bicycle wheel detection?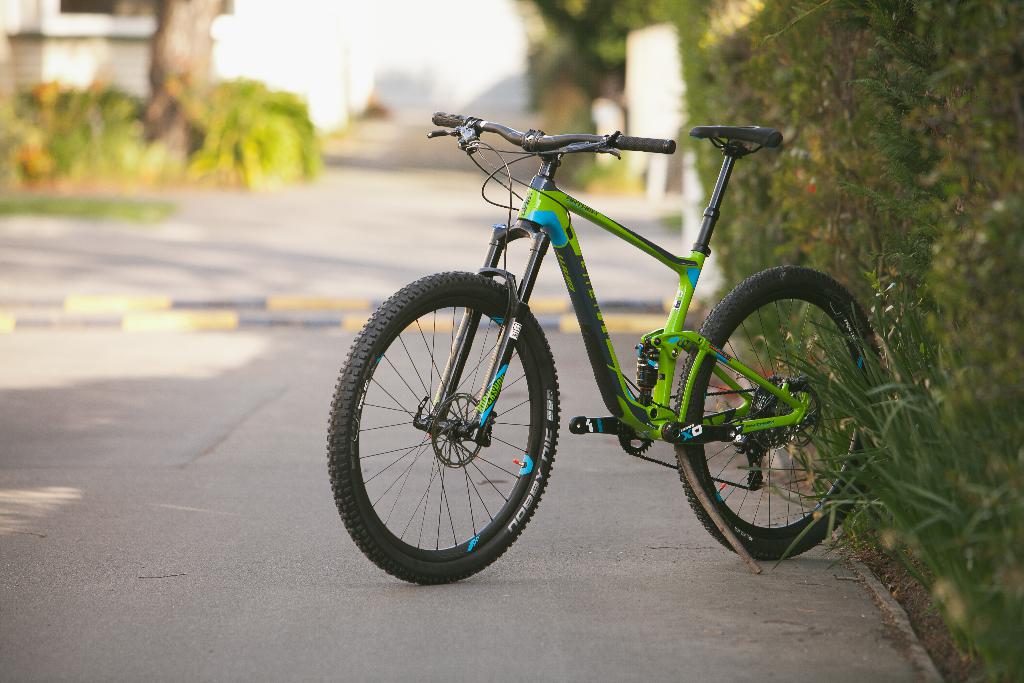
[x1=325, y1=269, x2=560, y2=582]
